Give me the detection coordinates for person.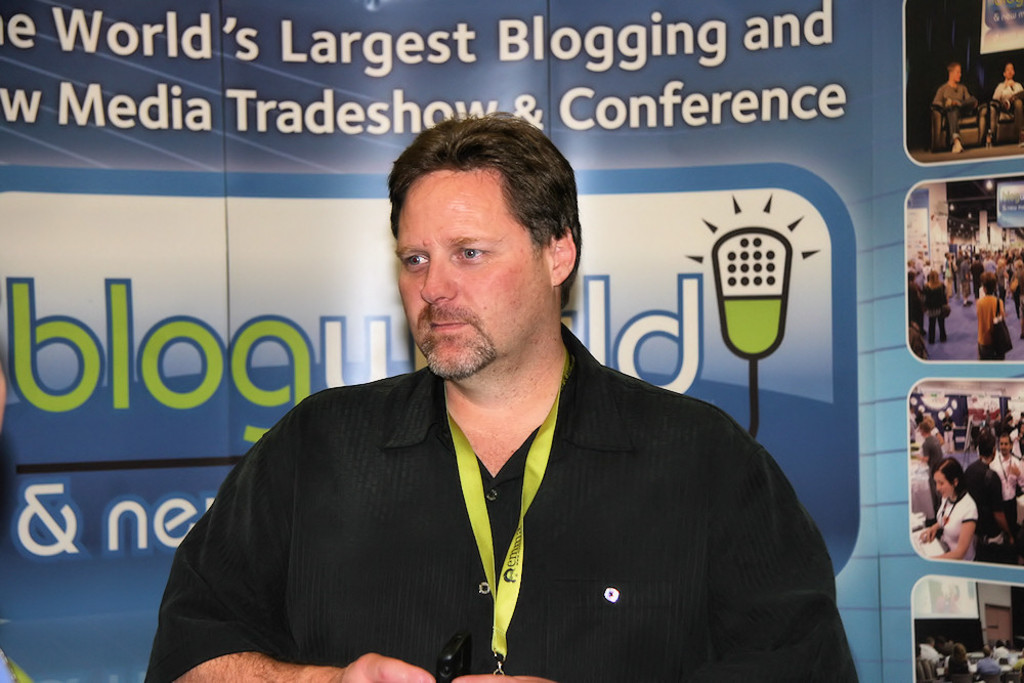
<region>975, 275, 1007, 360</region>.
